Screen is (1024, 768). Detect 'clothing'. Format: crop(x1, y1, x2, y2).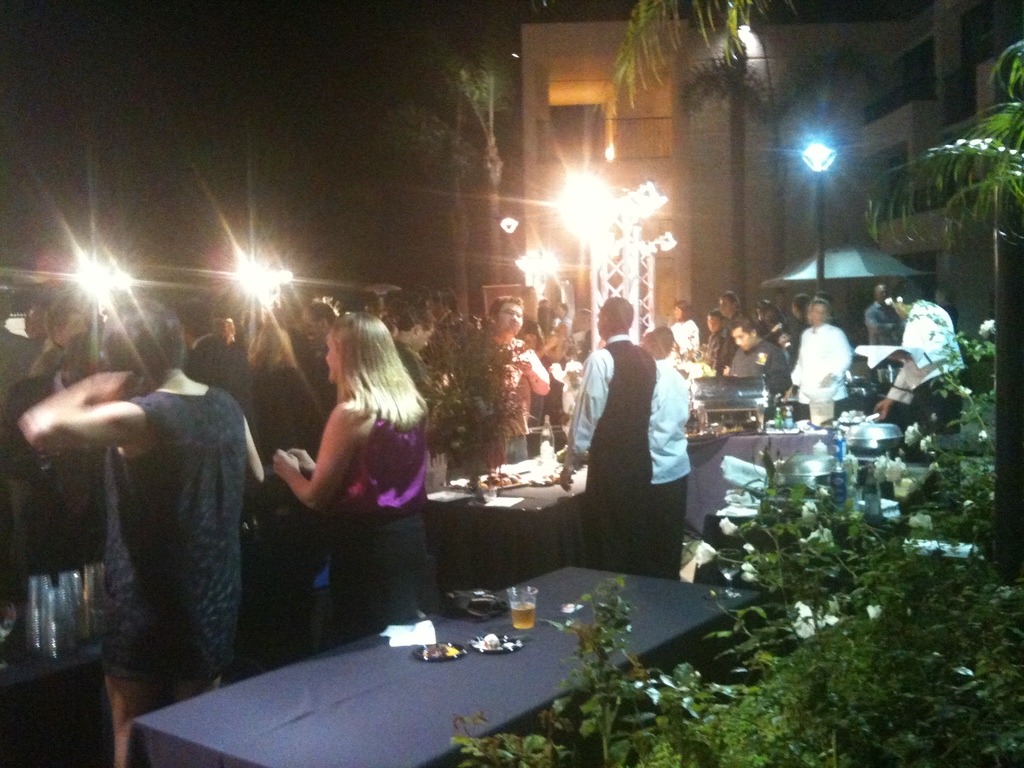
crop(883, 298, 969, 527).
